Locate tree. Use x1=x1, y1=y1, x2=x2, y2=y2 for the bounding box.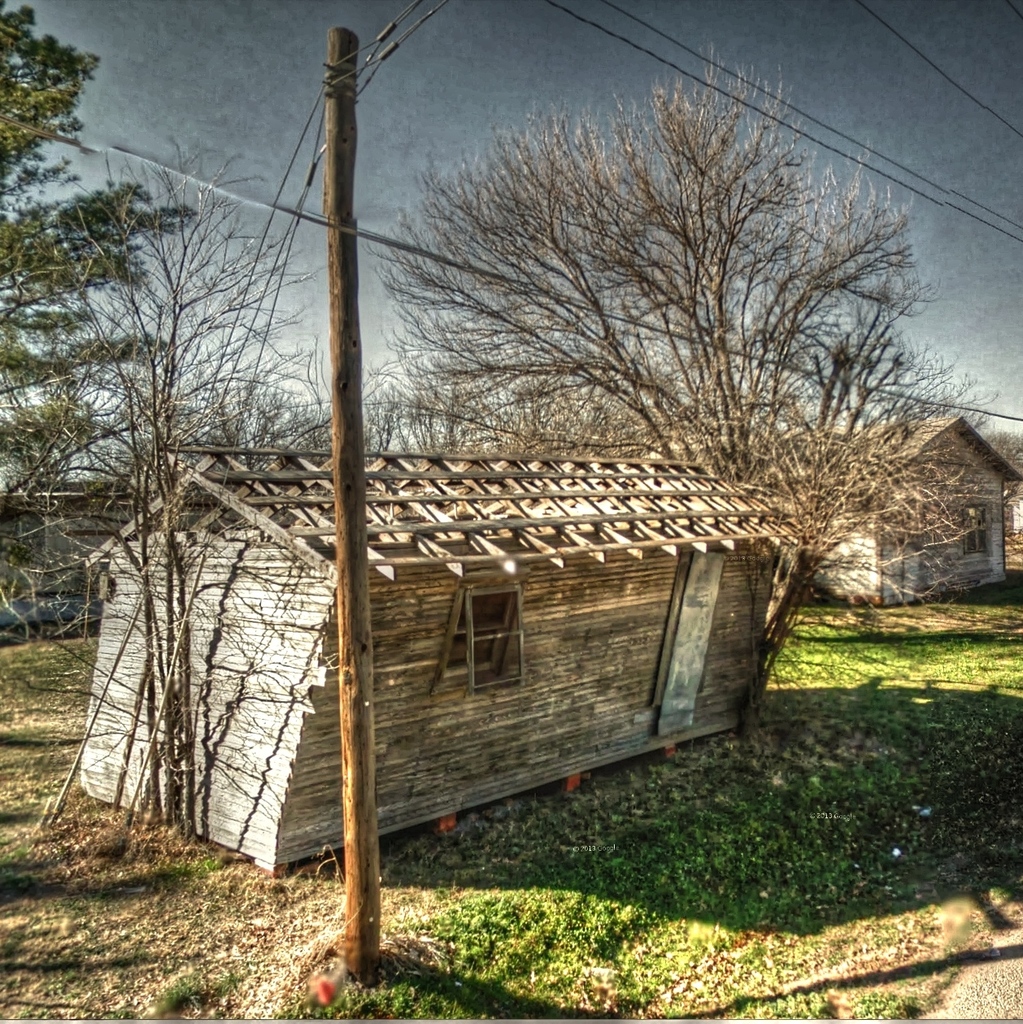
x1=367, y1=46, x2=993, y2=701.
